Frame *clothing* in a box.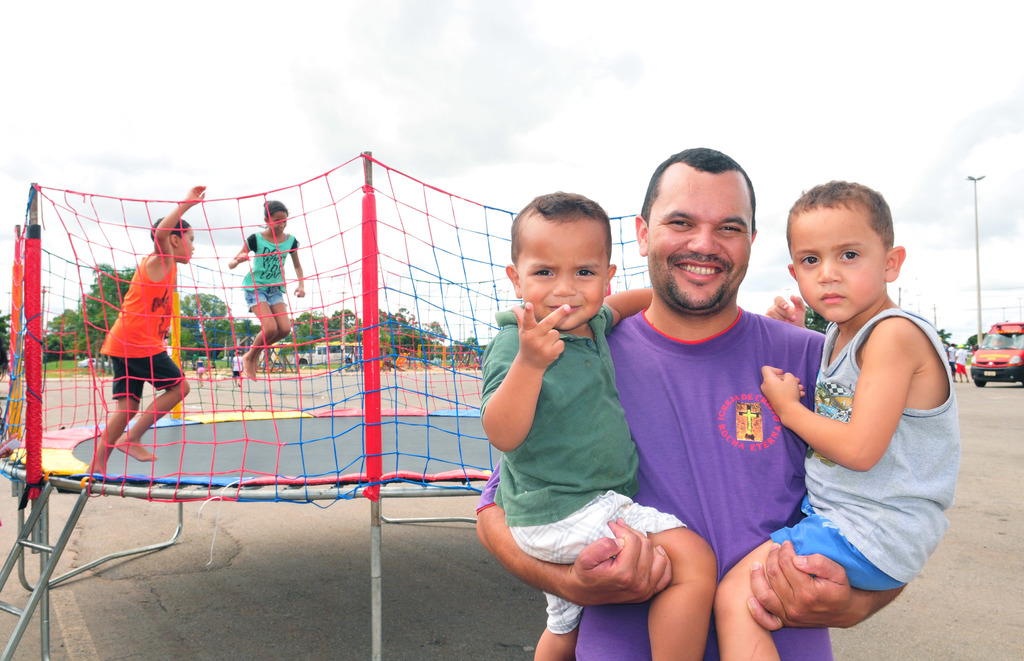
Rect(582, 298, 842, 660).
